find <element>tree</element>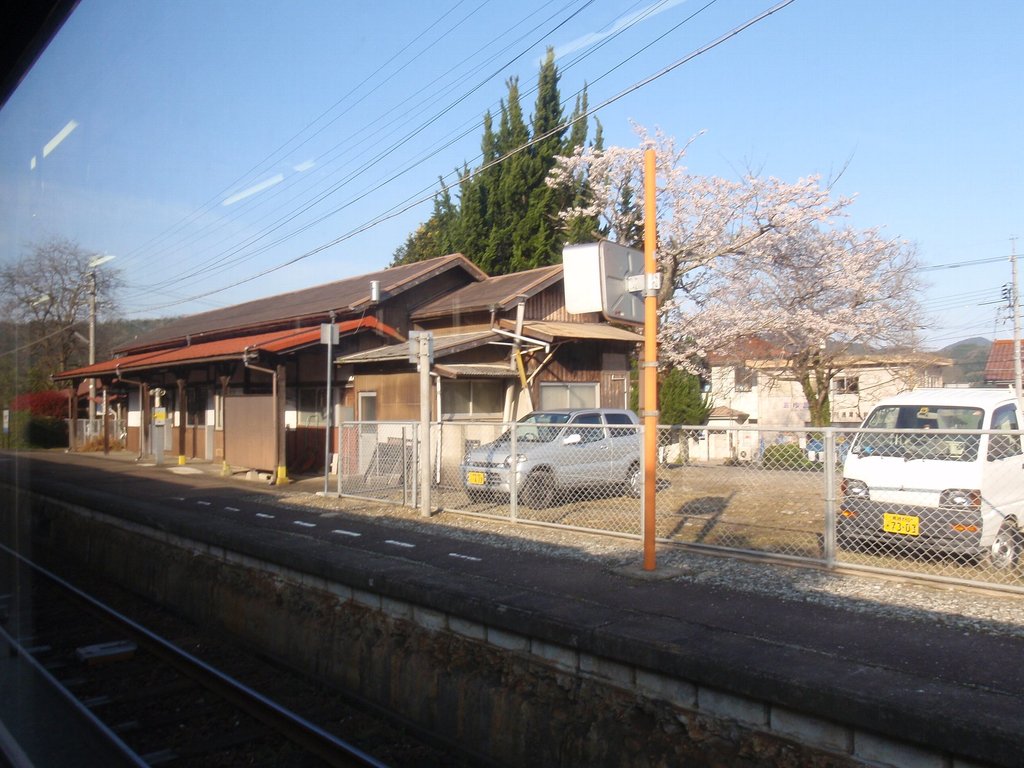
detection(617, 360, 714, 454)
